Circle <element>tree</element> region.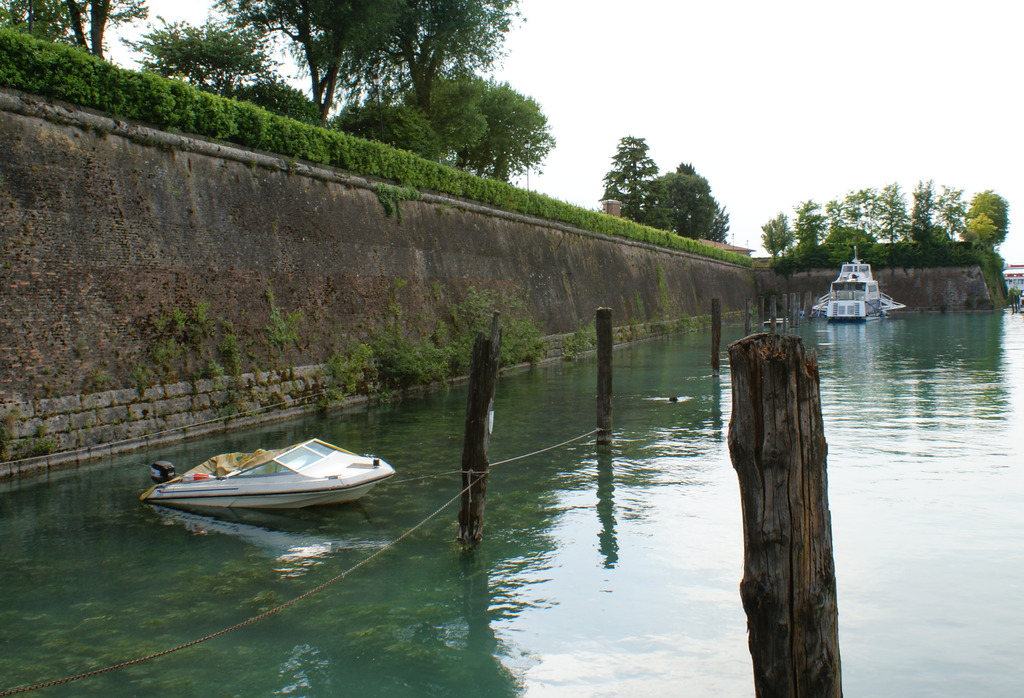
Region: [x1=932, y1=179, x2=968, y2=241].
